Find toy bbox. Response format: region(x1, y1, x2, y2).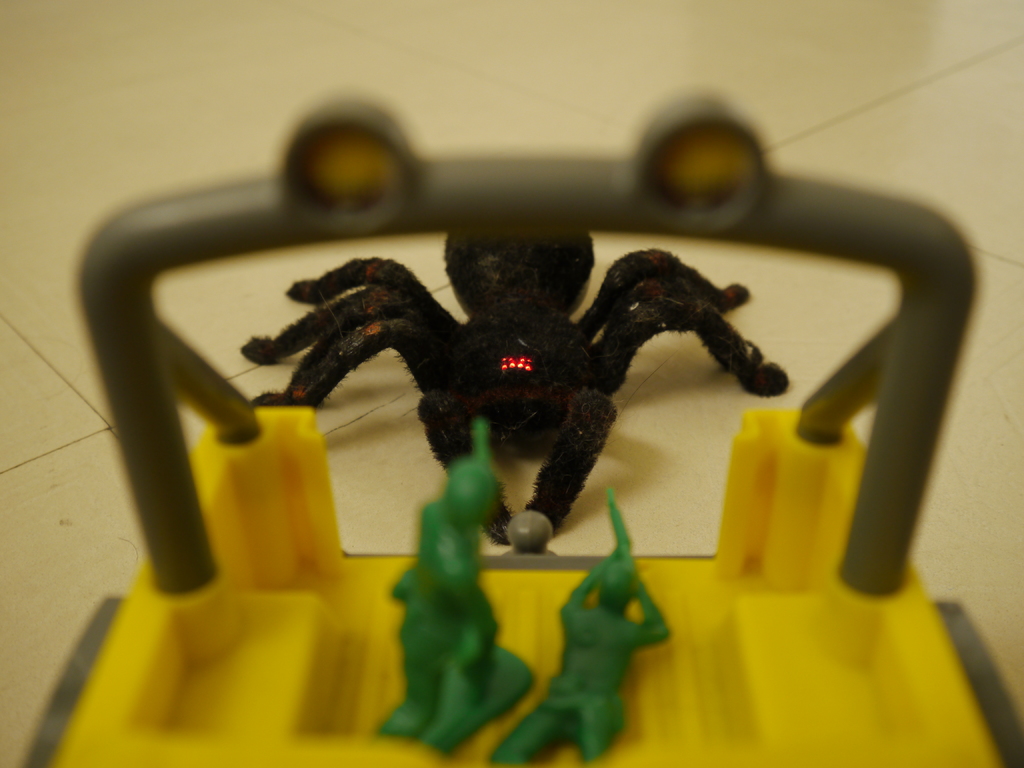
region(19, 87, 1022, 767).
